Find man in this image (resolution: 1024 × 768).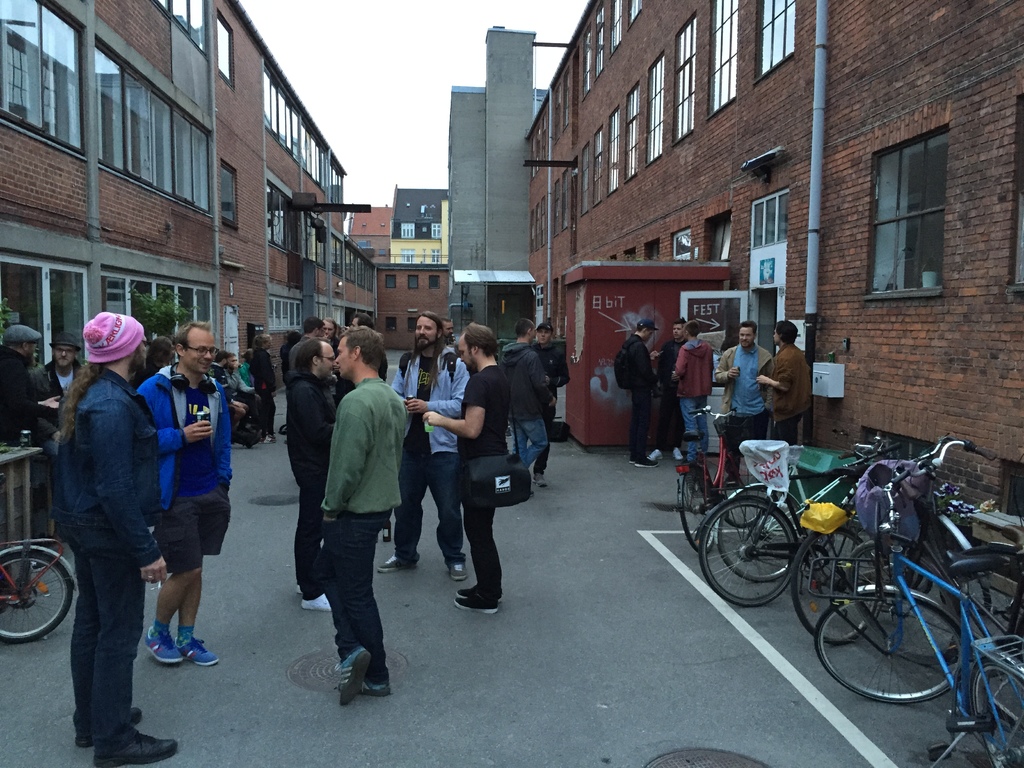
left=225, top=353, right=259, bottom=418.
